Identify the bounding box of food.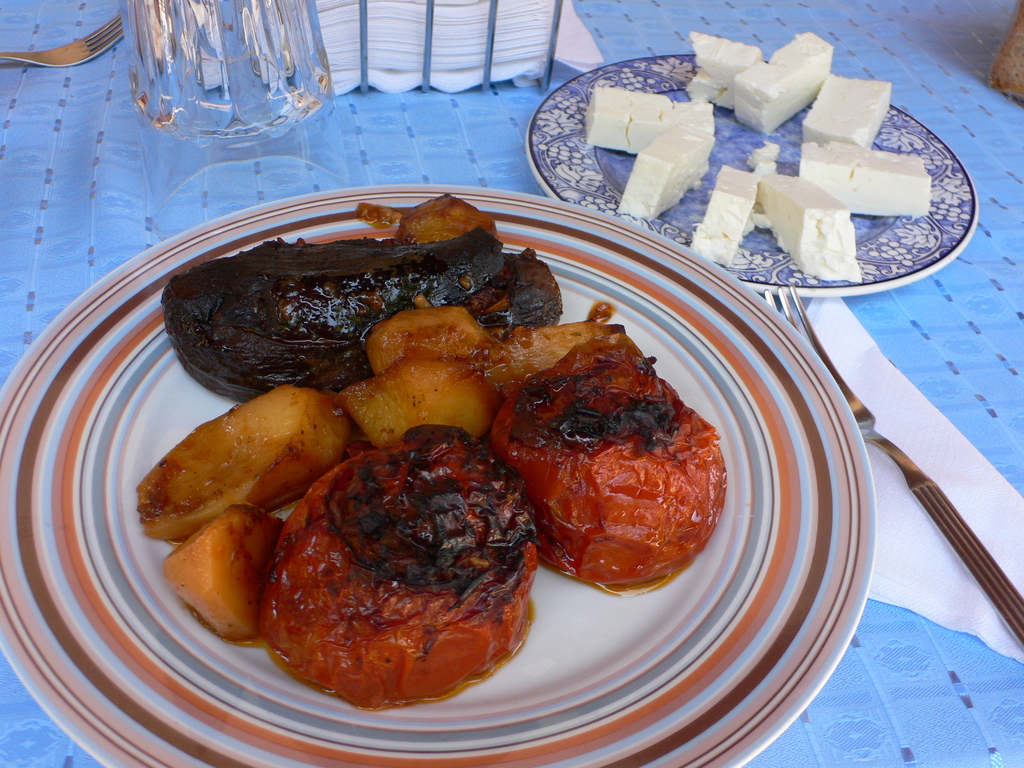
bbox=[612, 120, 717, 220].
